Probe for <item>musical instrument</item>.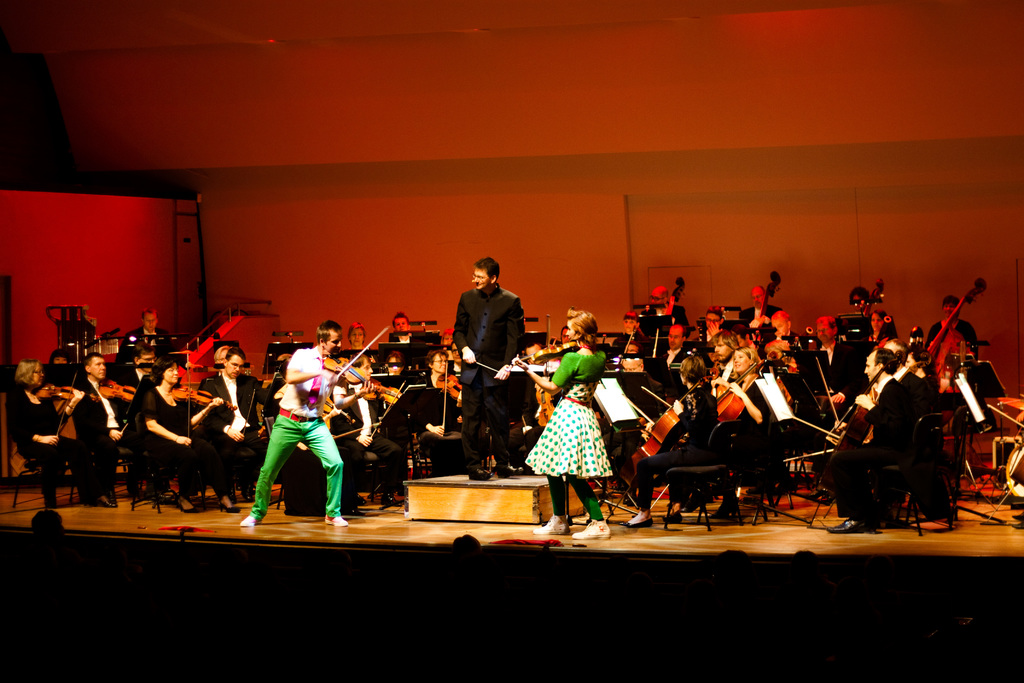
Probe result: pyautogui.locateOnScreen(320, 400, 376, 454).
